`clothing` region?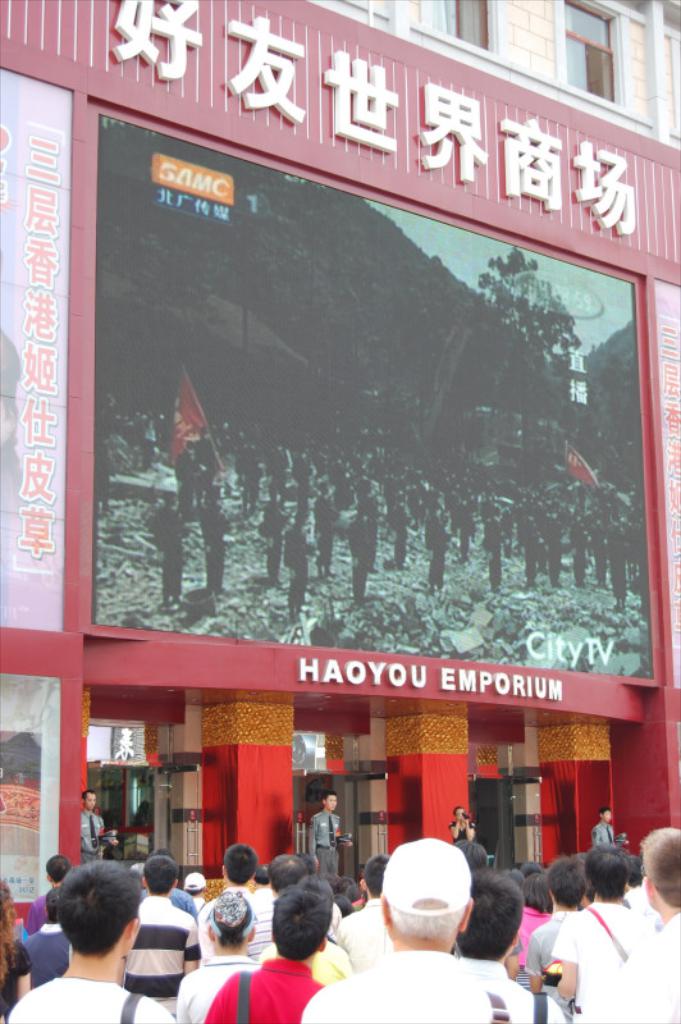
[left=119, top=890, right=205, bottom=1006]
